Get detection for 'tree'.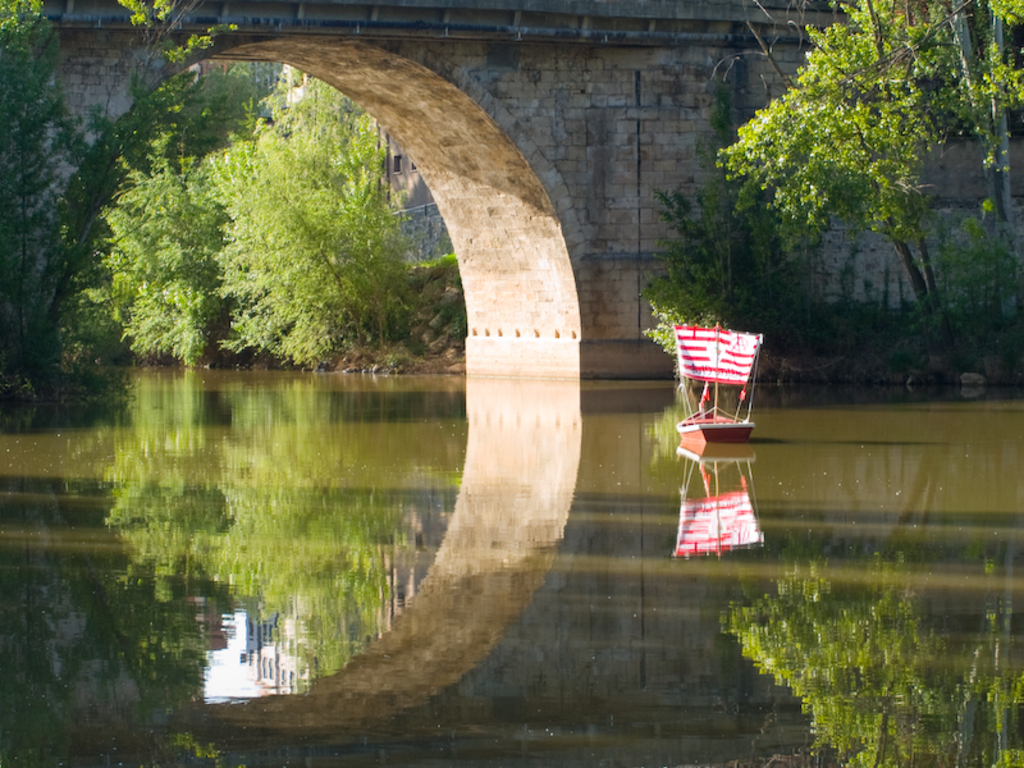
Detection: Rect(56, 142, 232, 367).
